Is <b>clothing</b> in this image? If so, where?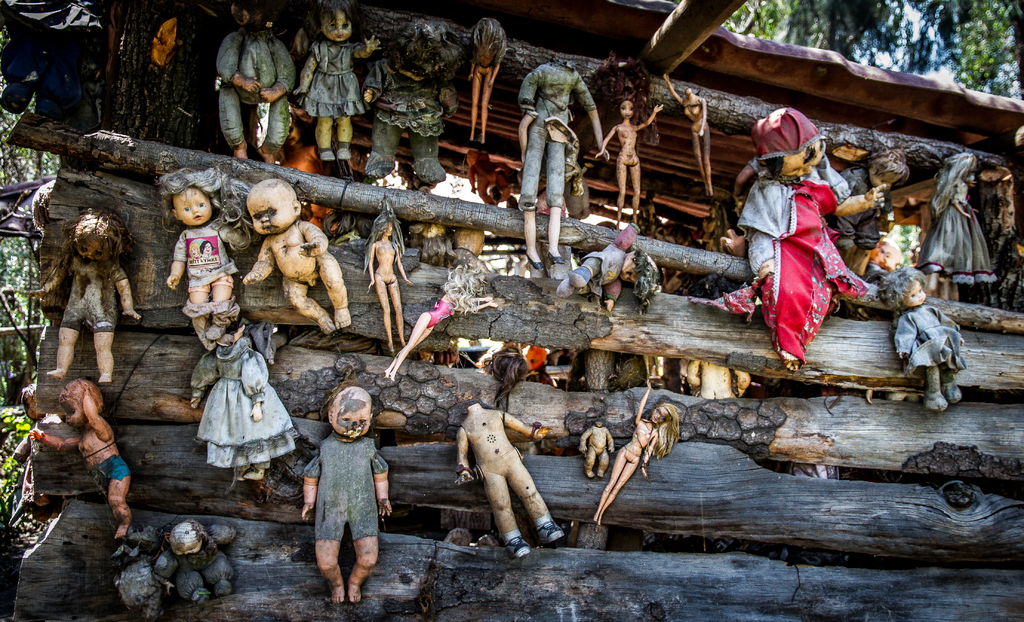
Yes, at 580, 222, 641, 305.
